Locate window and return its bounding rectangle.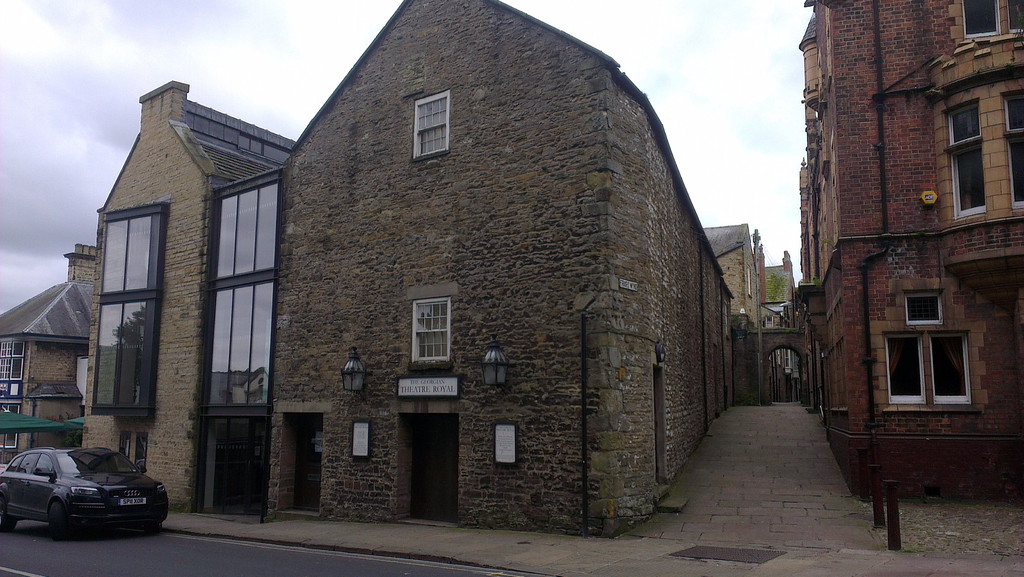
(219, 280, 269, 402).
